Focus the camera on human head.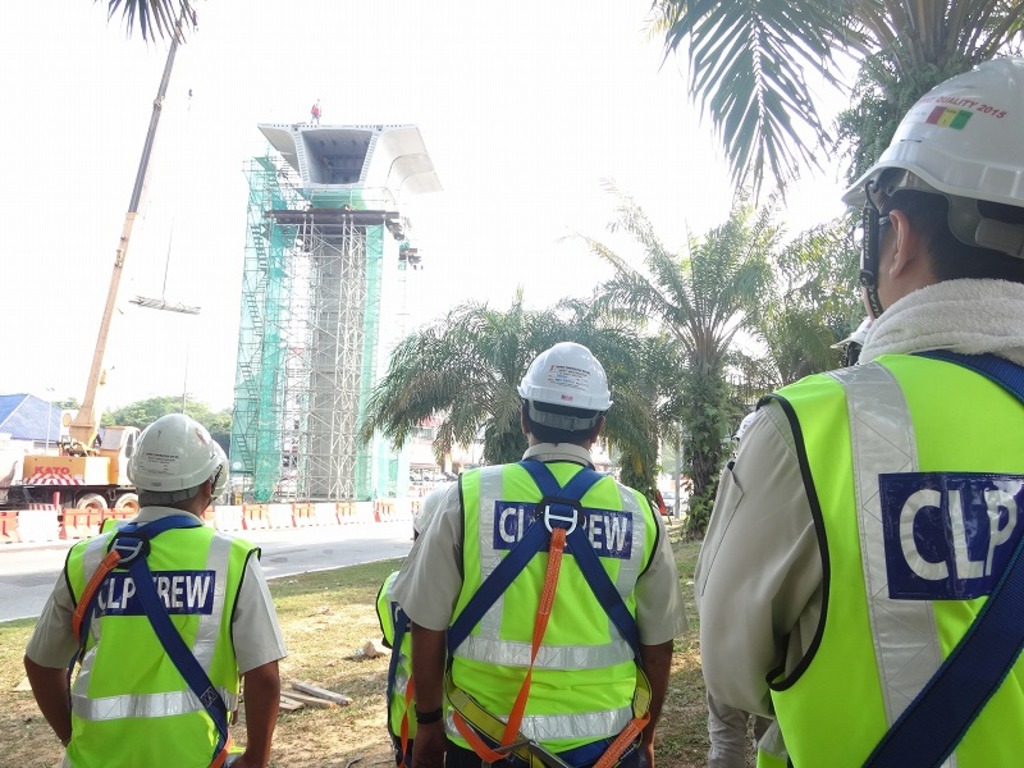
Focus region: rect(129, 410, 227, 517).
